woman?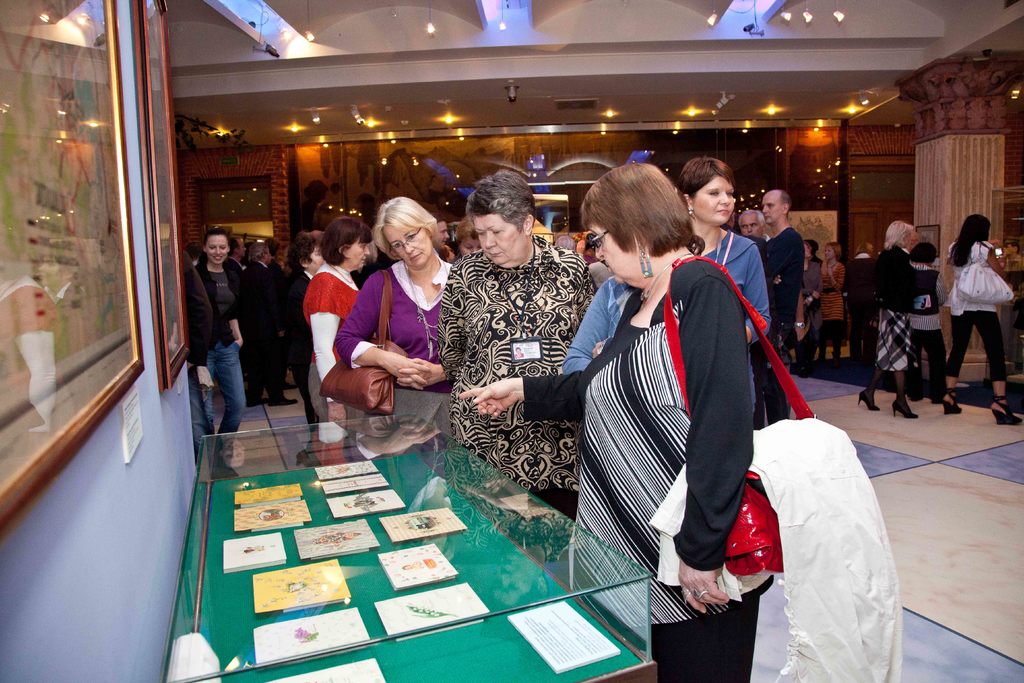
x1=300, y1=216, x2=374, y2=433
